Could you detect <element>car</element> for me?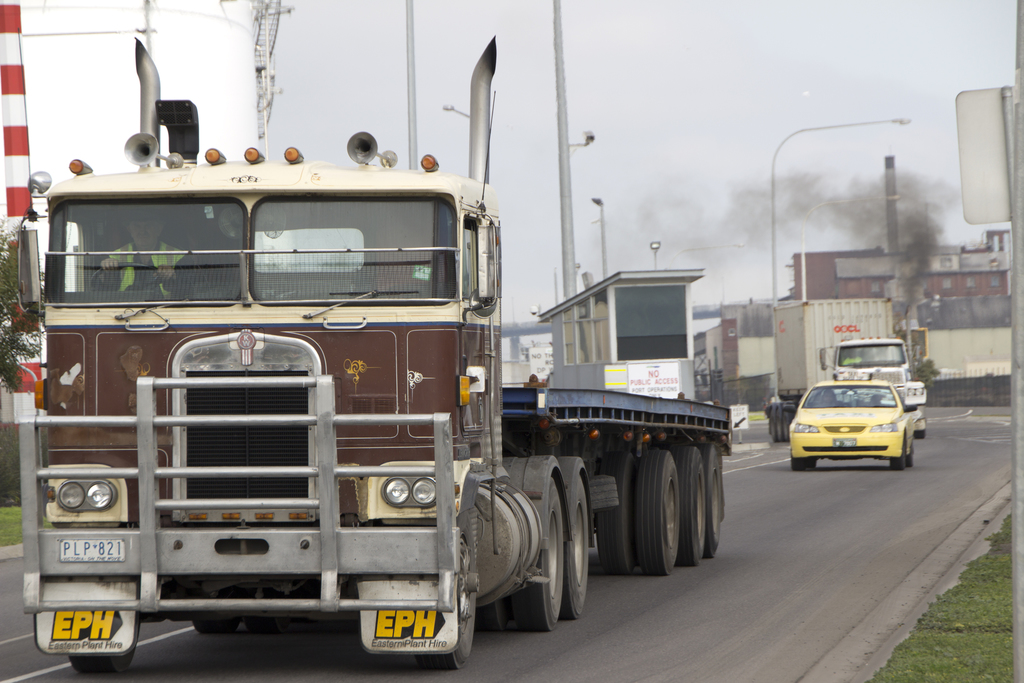
Detection result: bbox=(790, 377, 919, 470).
